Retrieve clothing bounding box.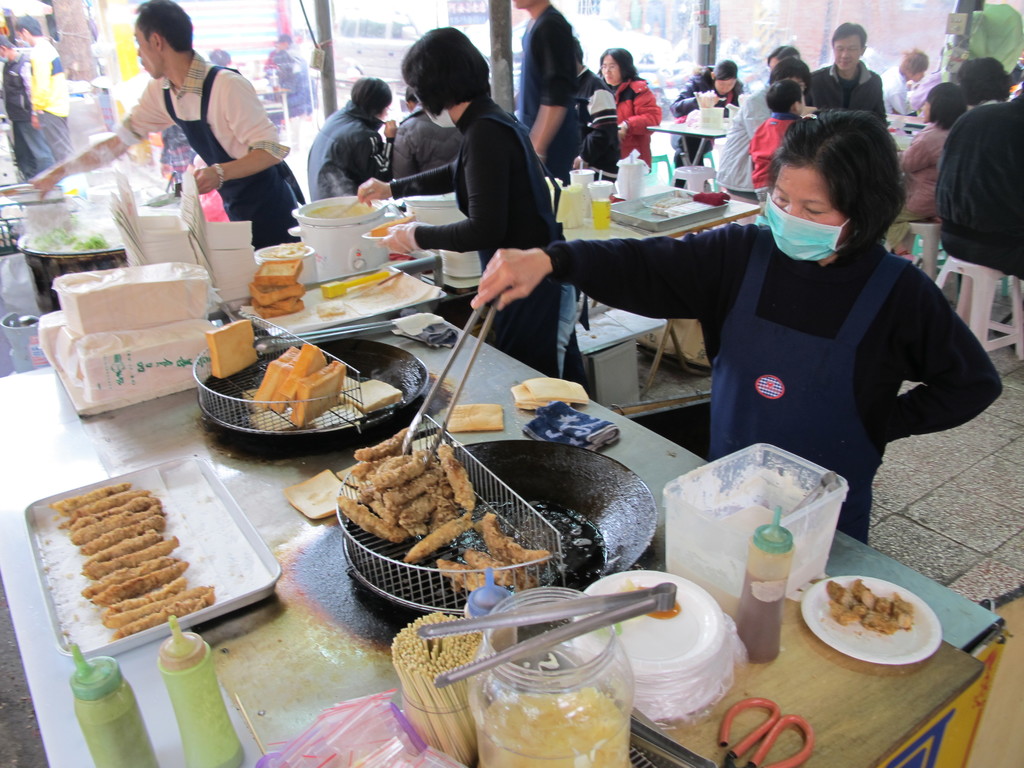
Bounding box: l=552, t=159, r=980, b=511.
